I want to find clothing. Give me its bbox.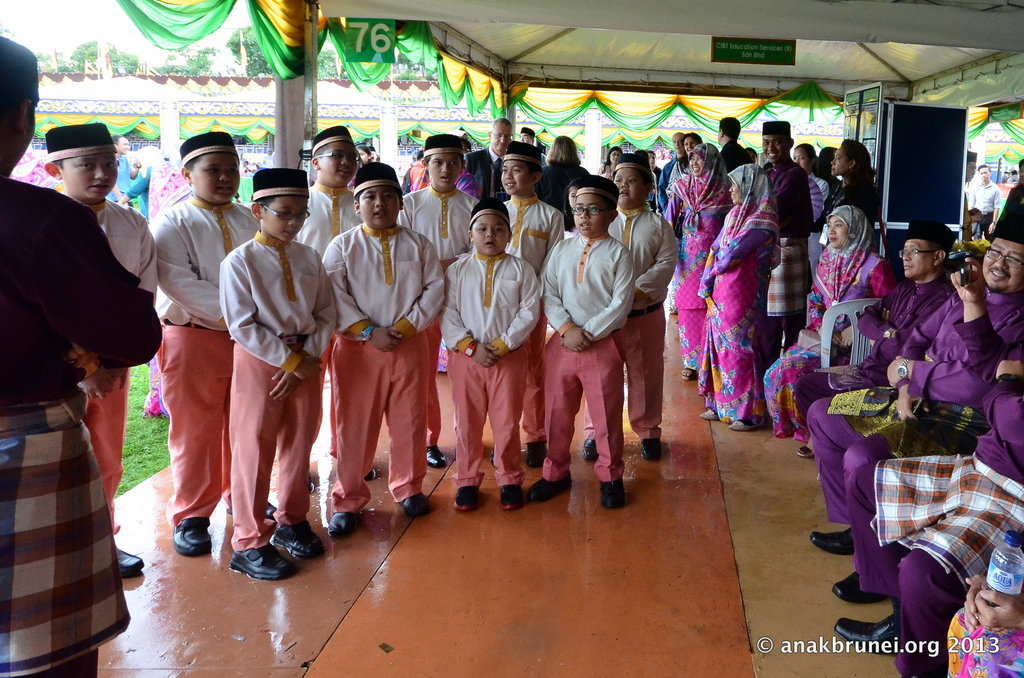
<region>543, 336, 625, 480</region>.
